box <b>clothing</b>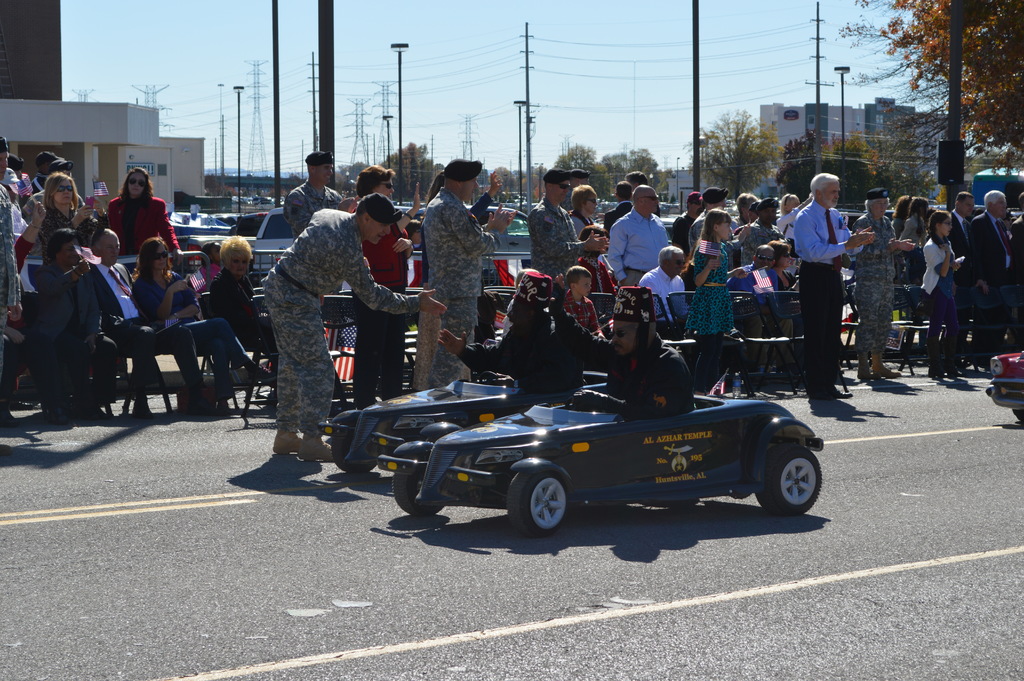
x1=598, y1=329, x2=700, y2=408
